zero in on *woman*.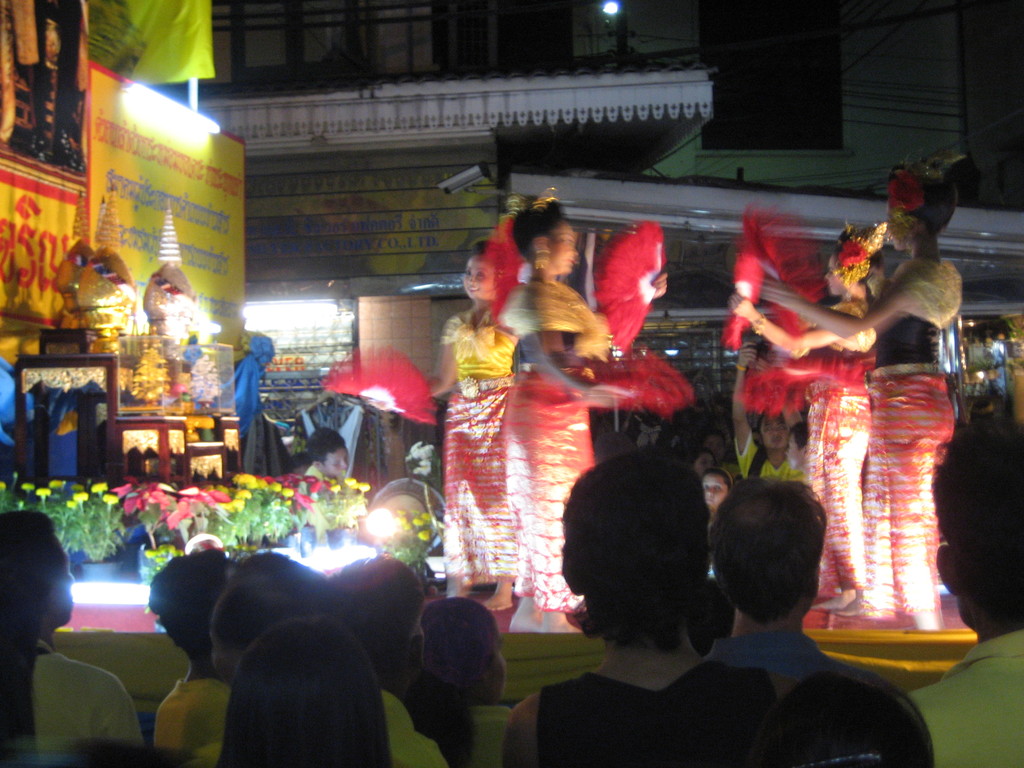
Zeroed in: box=[361, 236, 518, 610].
